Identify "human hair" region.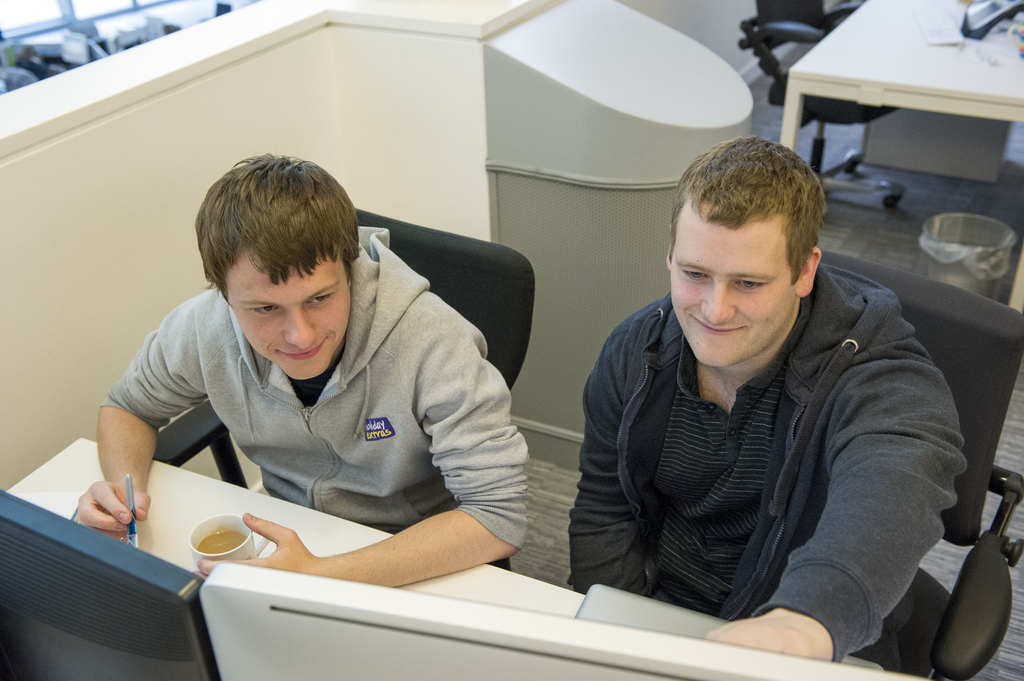
Region: {"left": 684, "top": 141, "right": 833, "bottom": 302}.
